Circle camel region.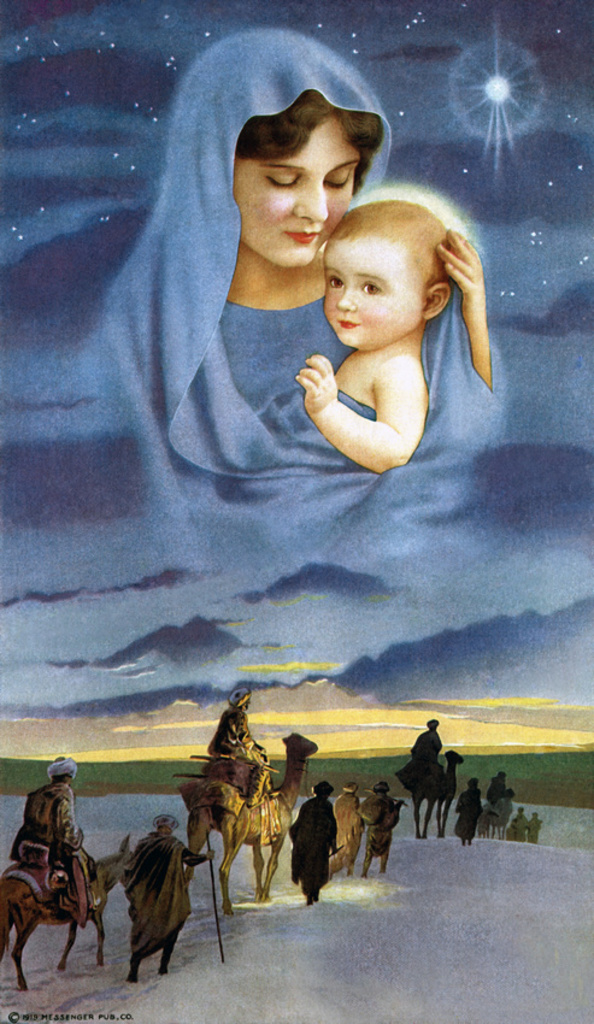
Region: detection(405, 753, 471, 851).
